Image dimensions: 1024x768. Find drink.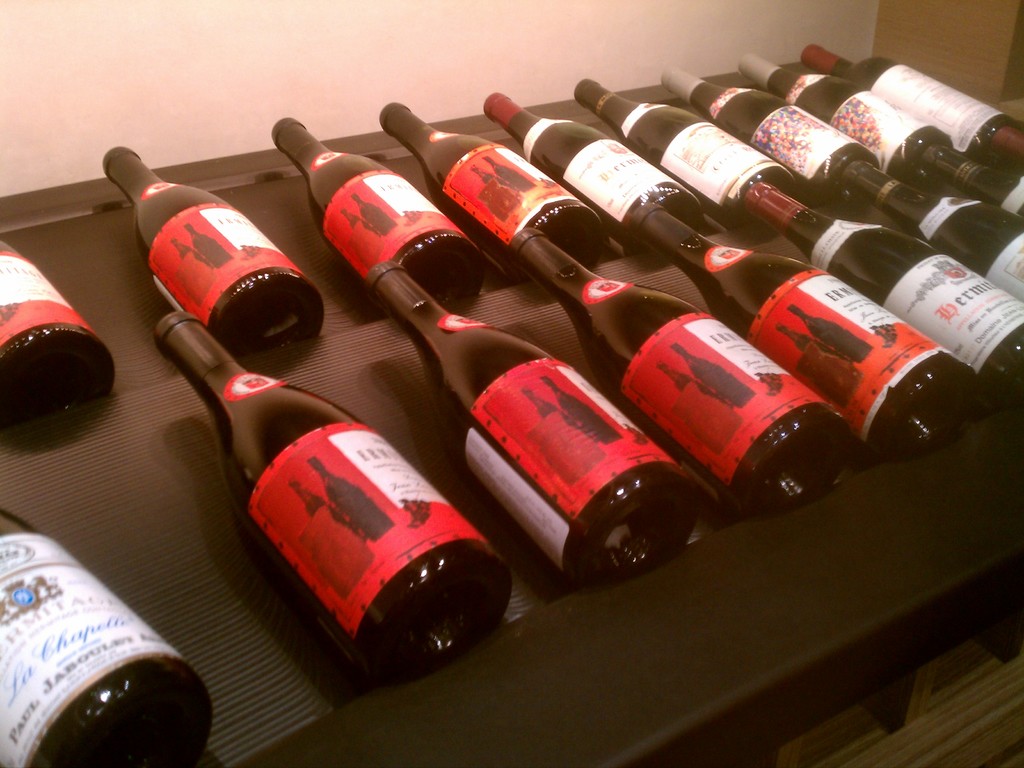
box=[704, 83, 876, 196].
